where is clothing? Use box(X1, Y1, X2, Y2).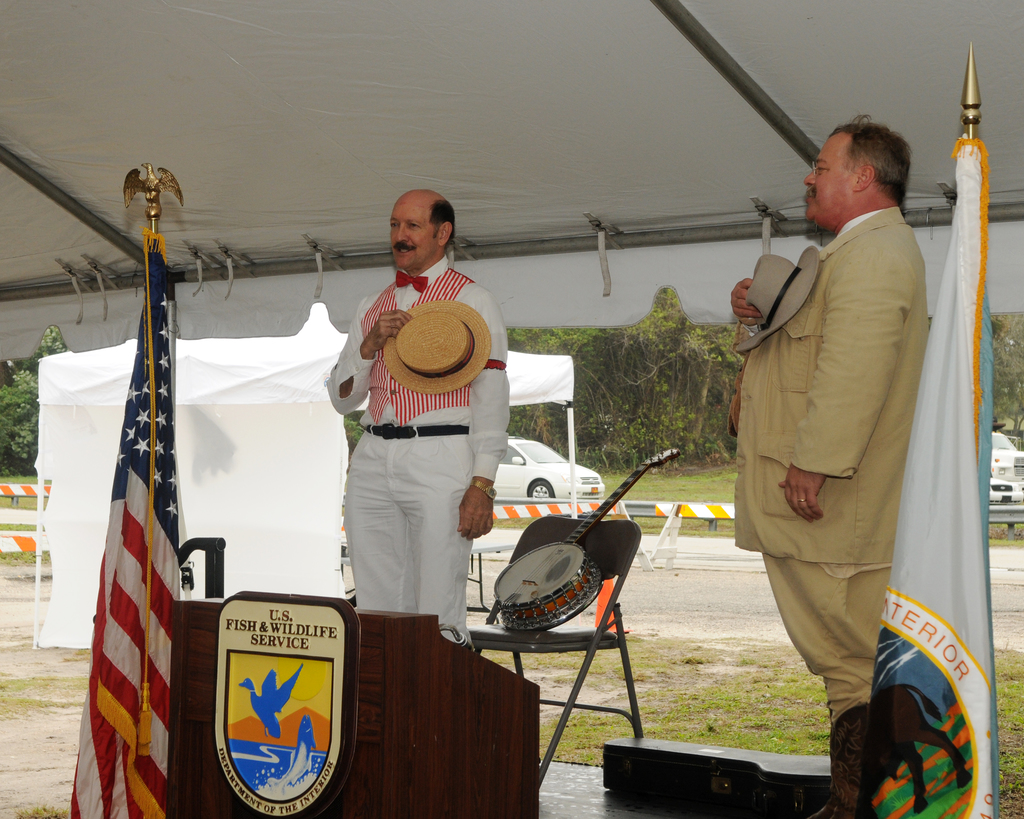
box(738, 211, 928, 726).
